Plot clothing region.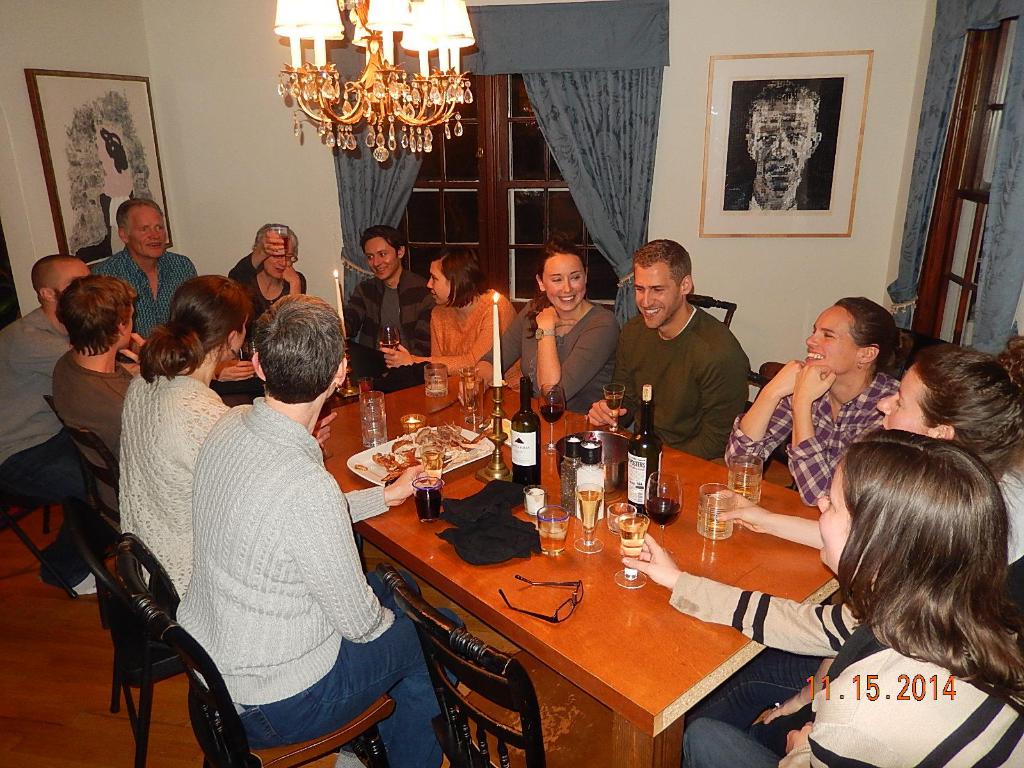
Plotted at 0:425:100:585.
